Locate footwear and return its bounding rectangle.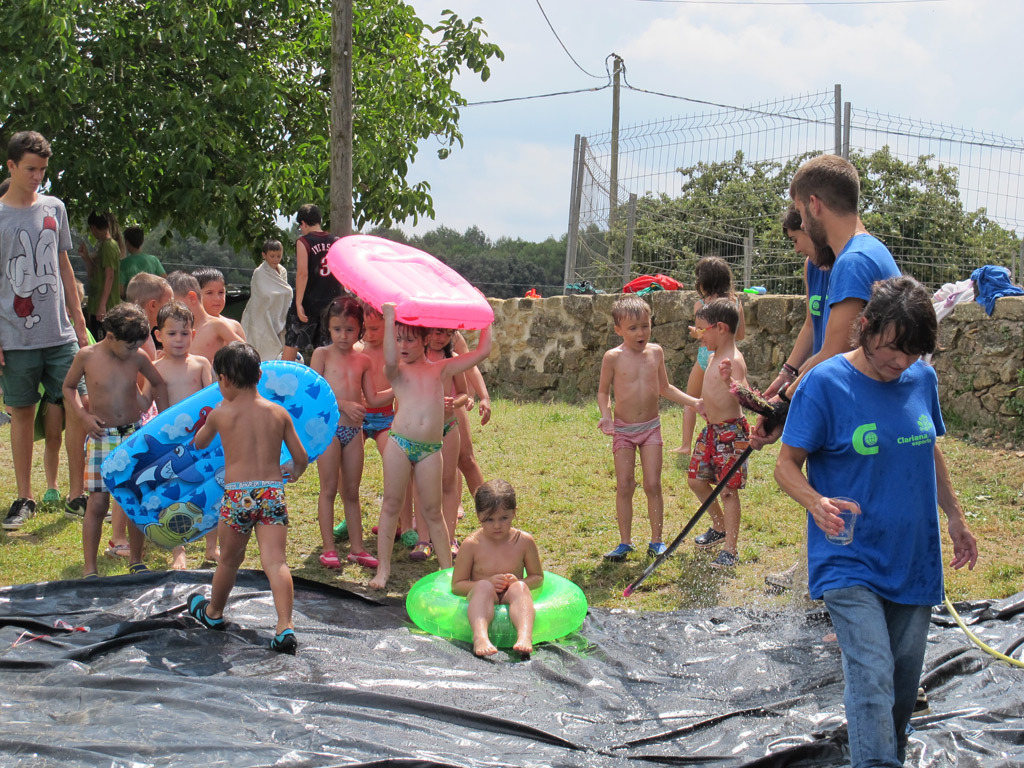
124/563/150/576.
